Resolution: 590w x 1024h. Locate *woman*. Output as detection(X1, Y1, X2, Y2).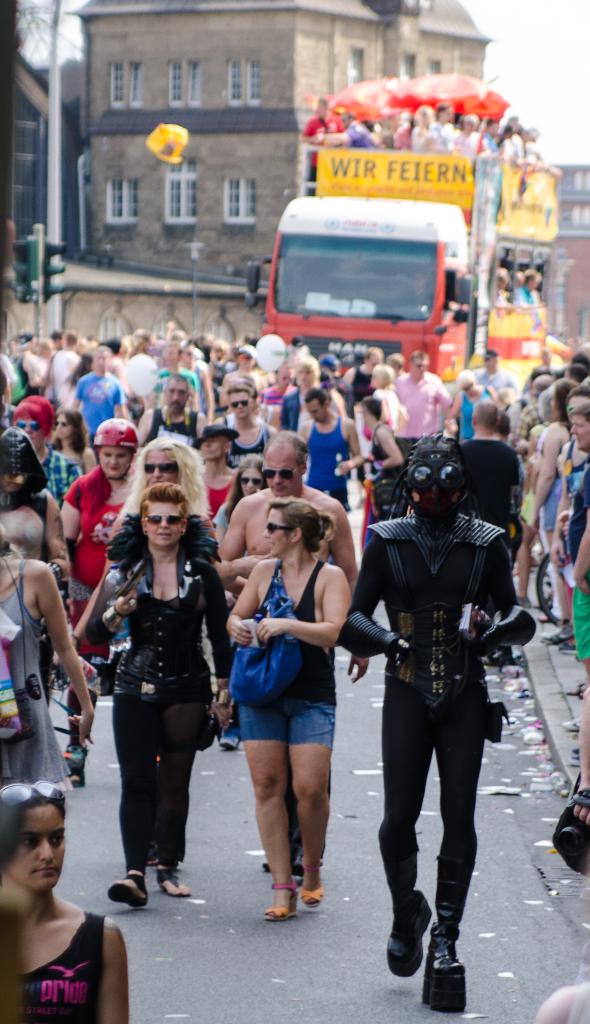
detection(213, 447, 267, 532).
